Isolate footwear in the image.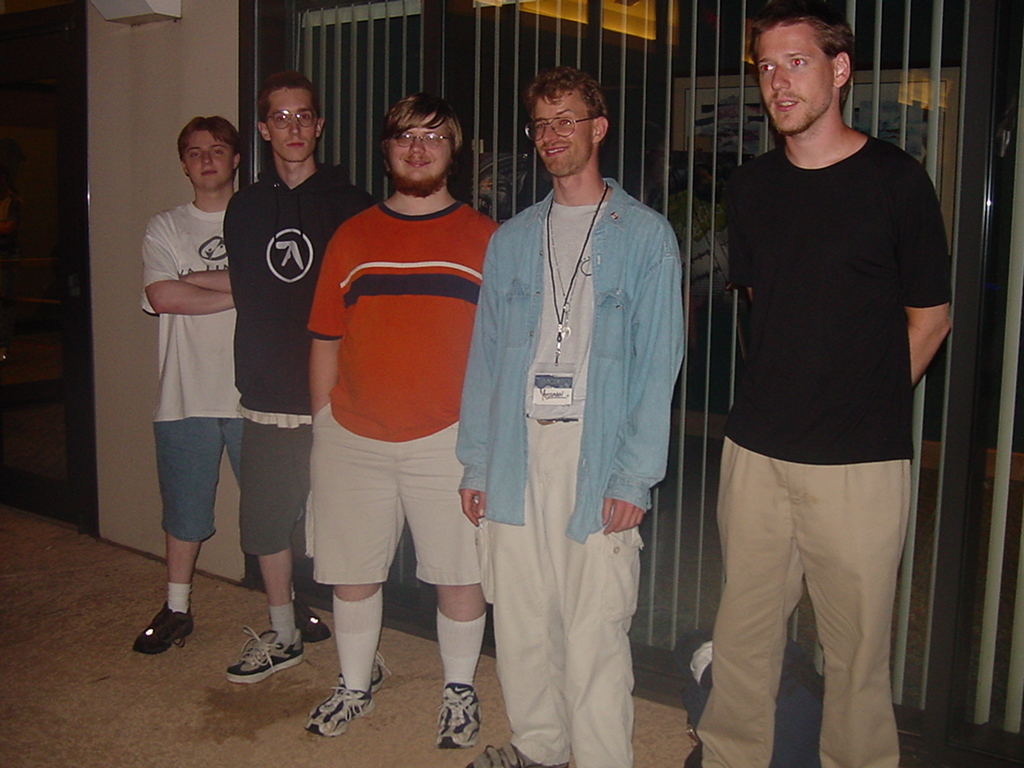
Isolated region: bbox(433, 676, 482, 750).
